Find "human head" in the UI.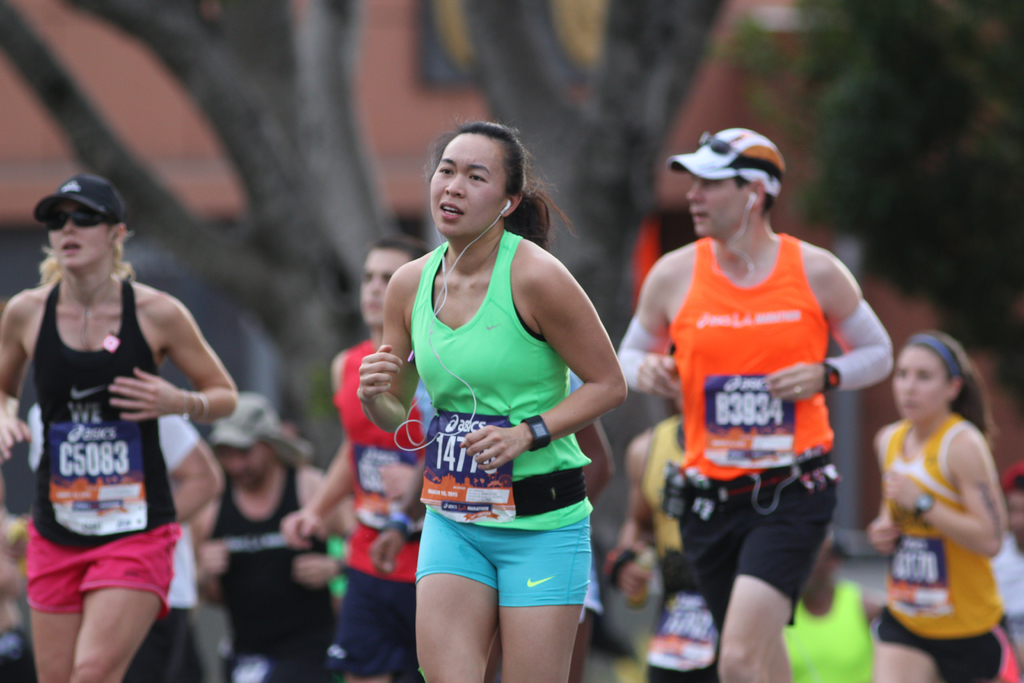
UI element at 686:126:785:237.
